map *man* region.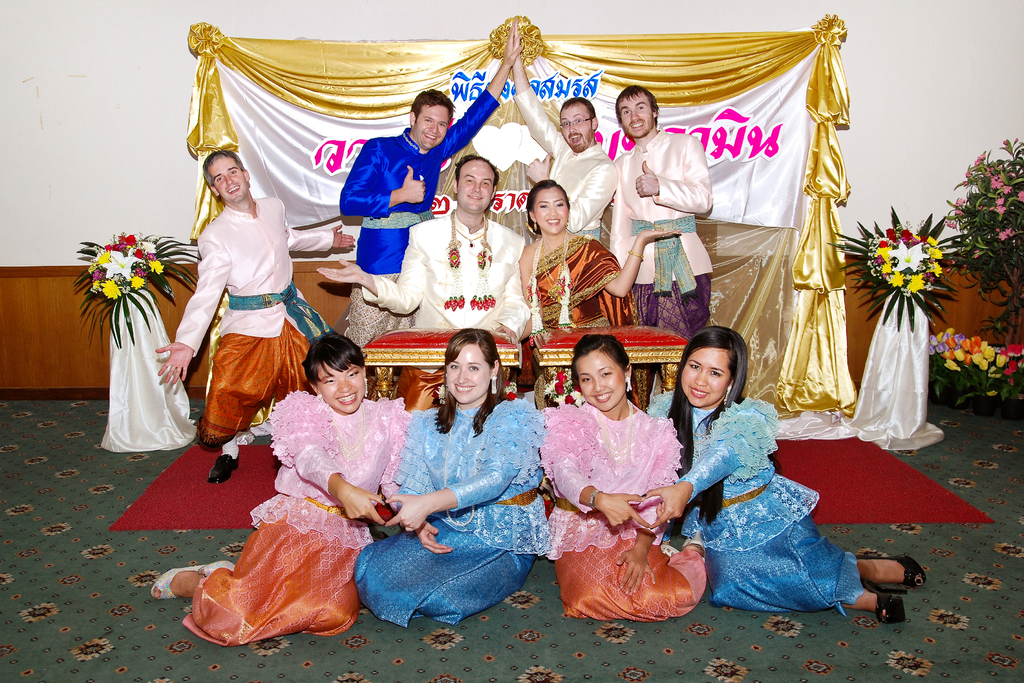
Mapped to bbox=(314, 154, 518, 345).
